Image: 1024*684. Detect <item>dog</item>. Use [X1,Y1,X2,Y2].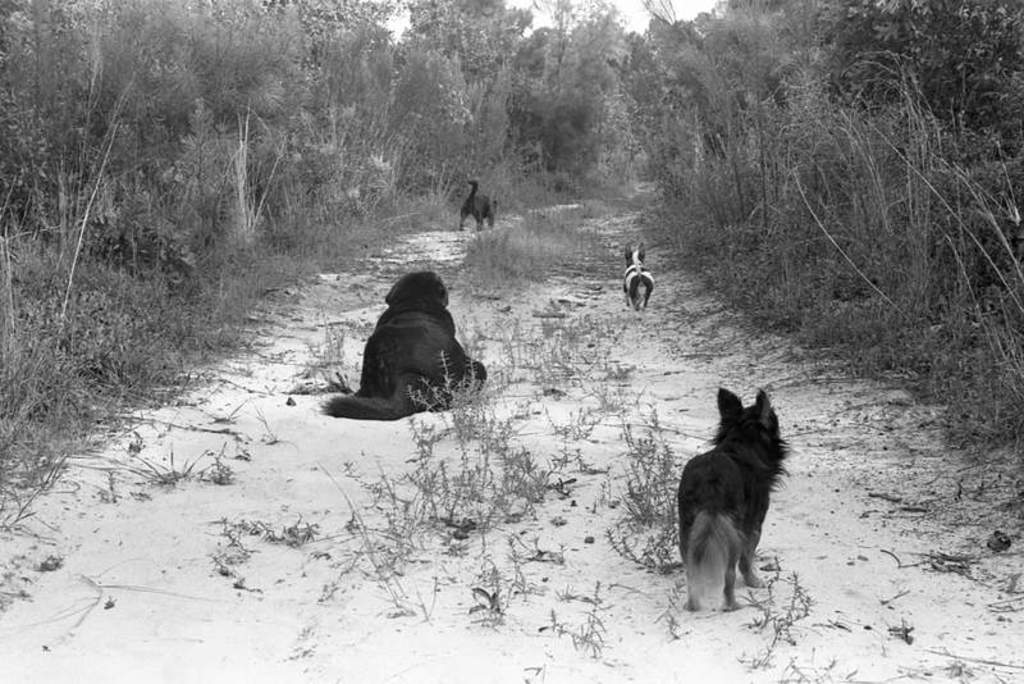
[324,273,489,423].
